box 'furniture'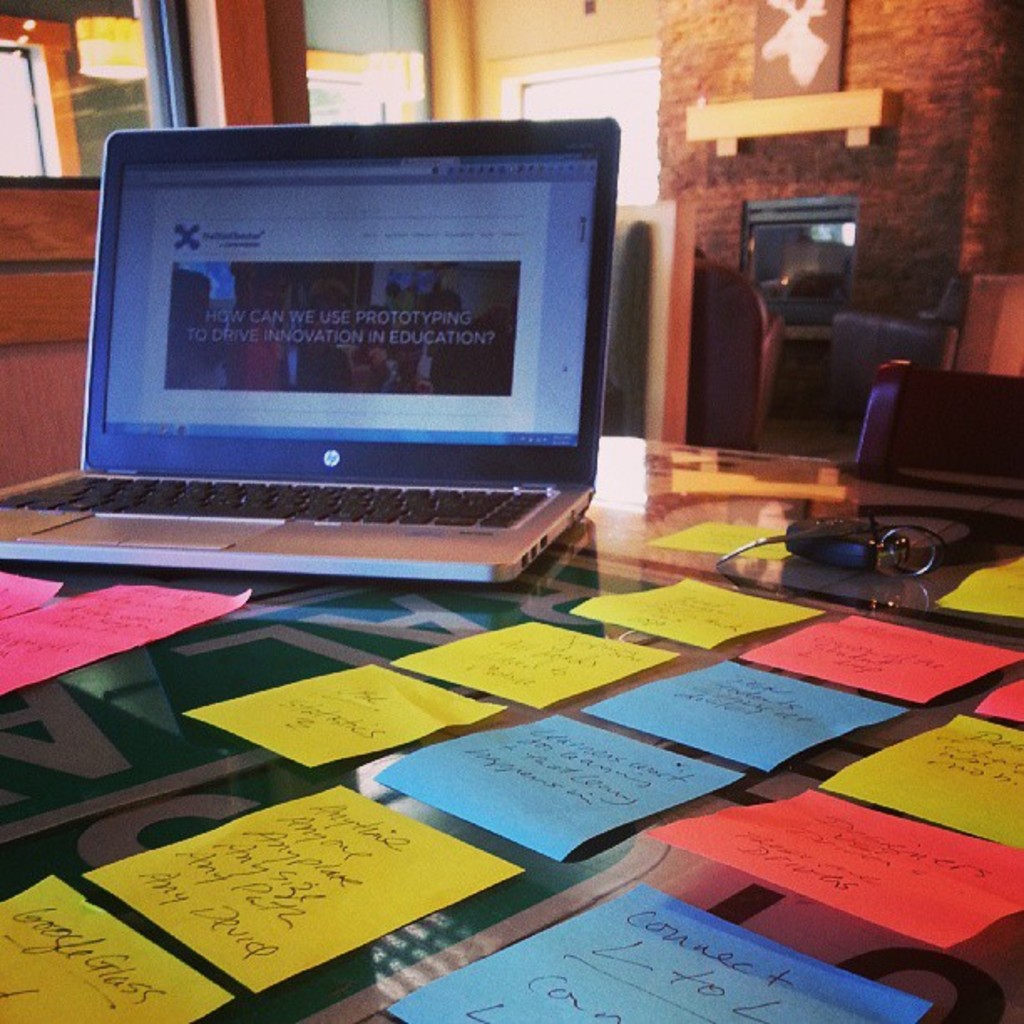
{"left": 683, "top": 253, "right": 785, "bottom": 457}
